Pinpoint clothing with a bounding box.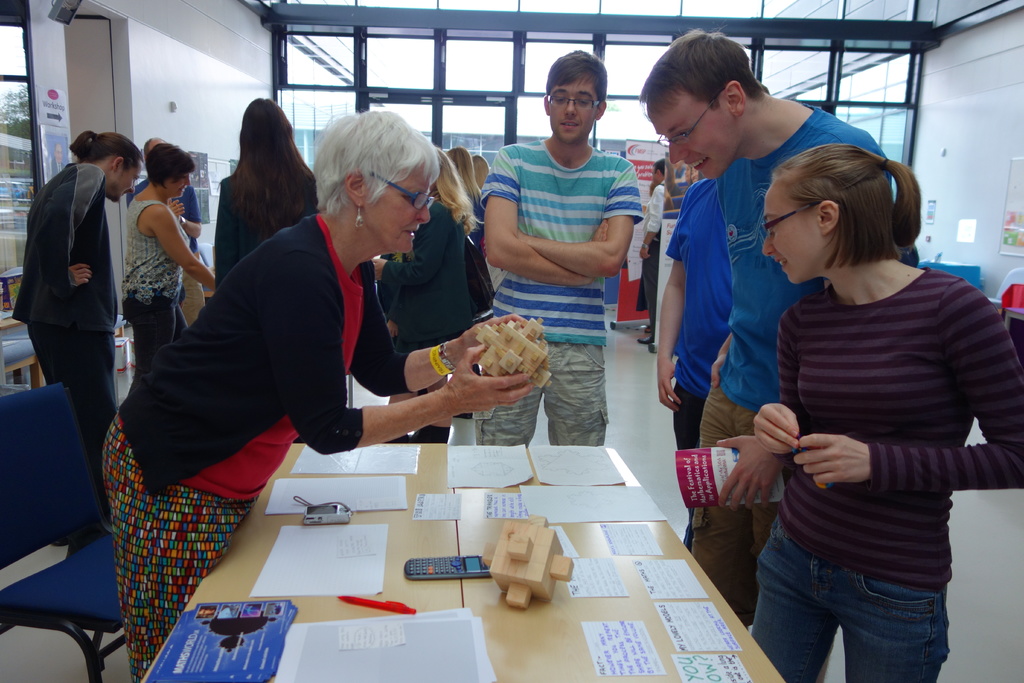
Rect(51, 161, 64, 179).
